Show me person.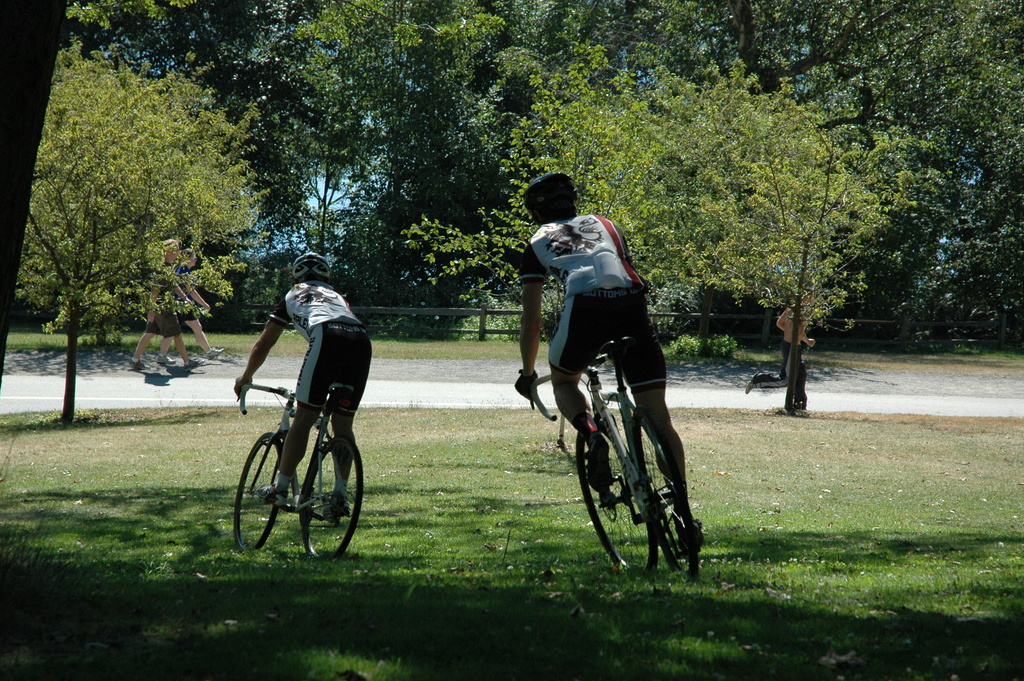
person is here: [x1=740, y1=292, x2=815, y2=406].
